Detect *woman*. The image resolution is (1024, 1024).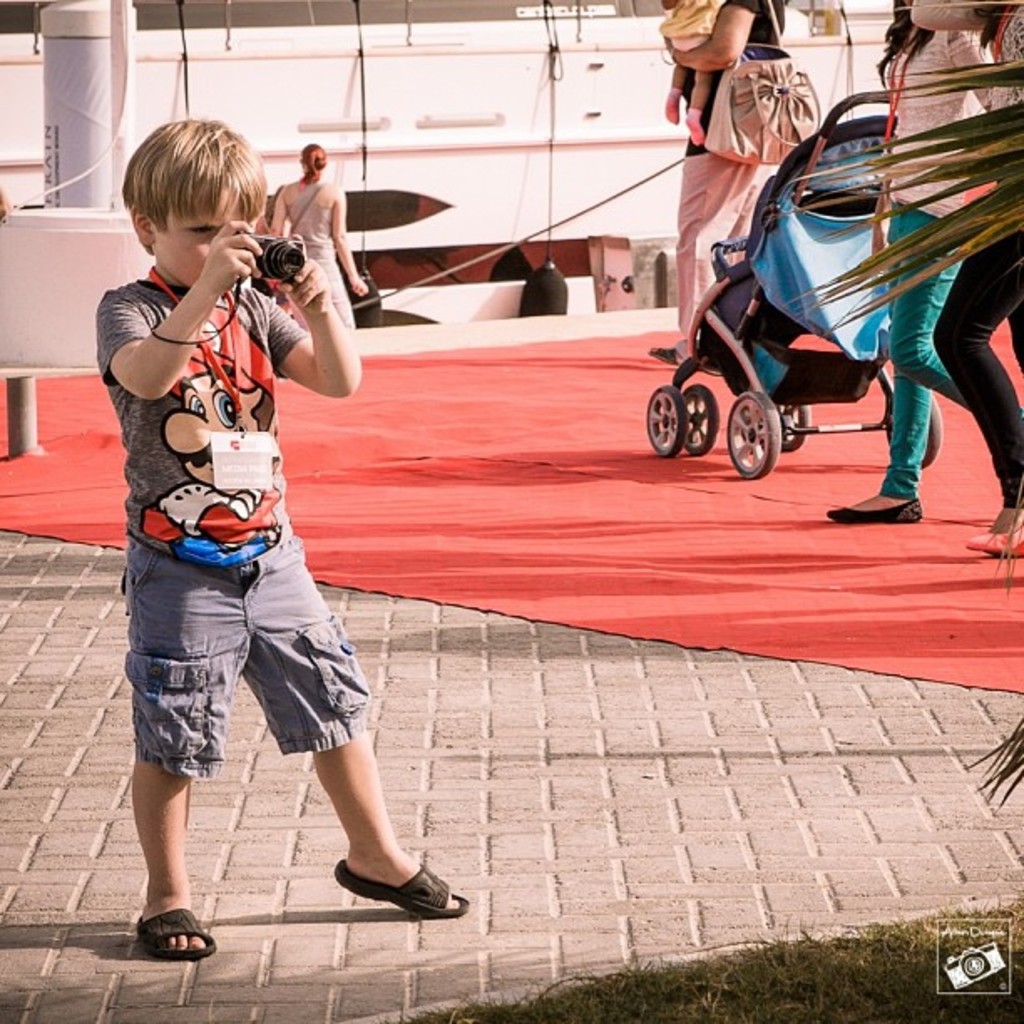
bbox(825, 0, 1022, 566).
